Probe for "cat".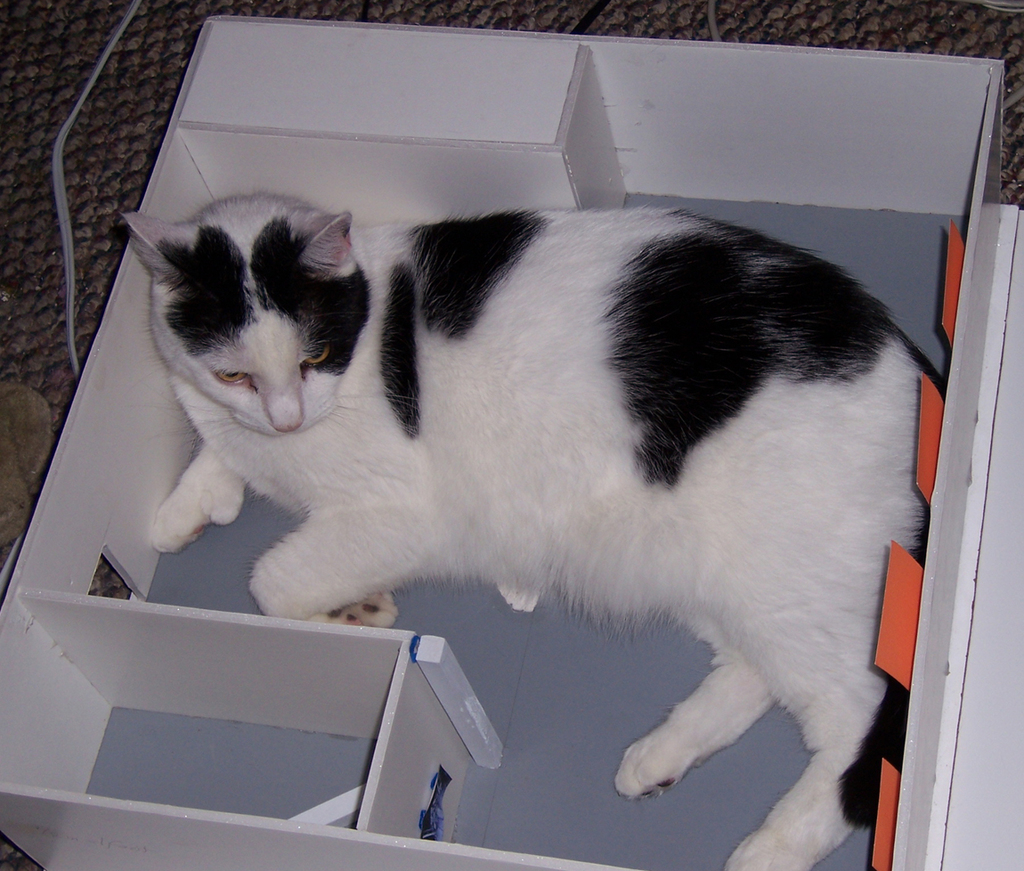
Probe result: {"x1": 122, "y1": 211, "x2": 934, "y2": 870}.
